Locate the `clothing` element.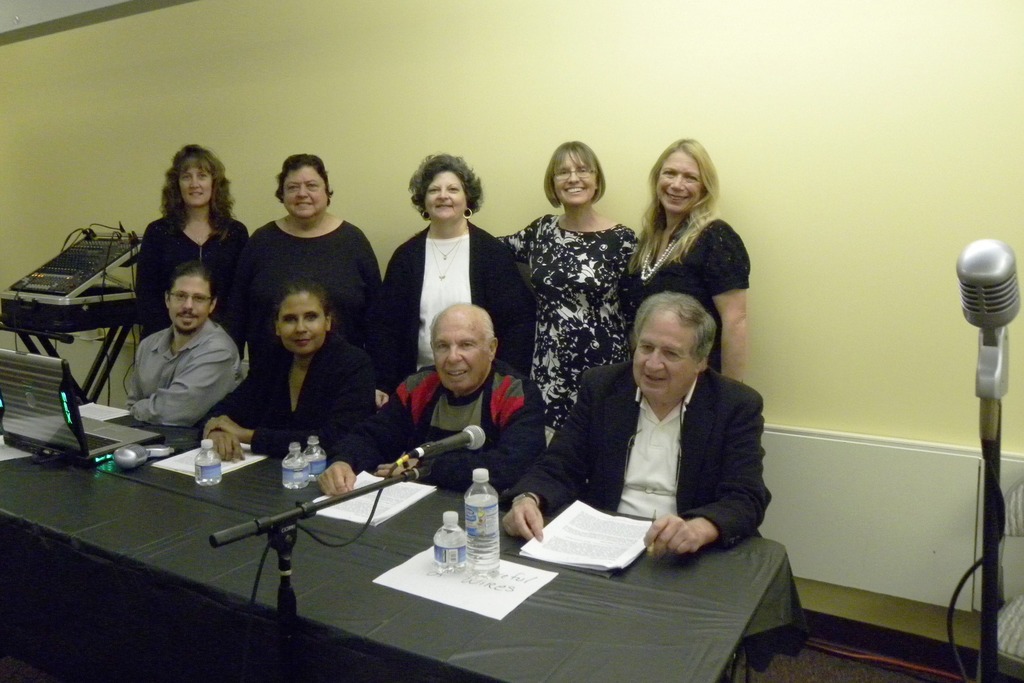
Element bbox: x1=637 y1=226 x2=751 y2=333.
